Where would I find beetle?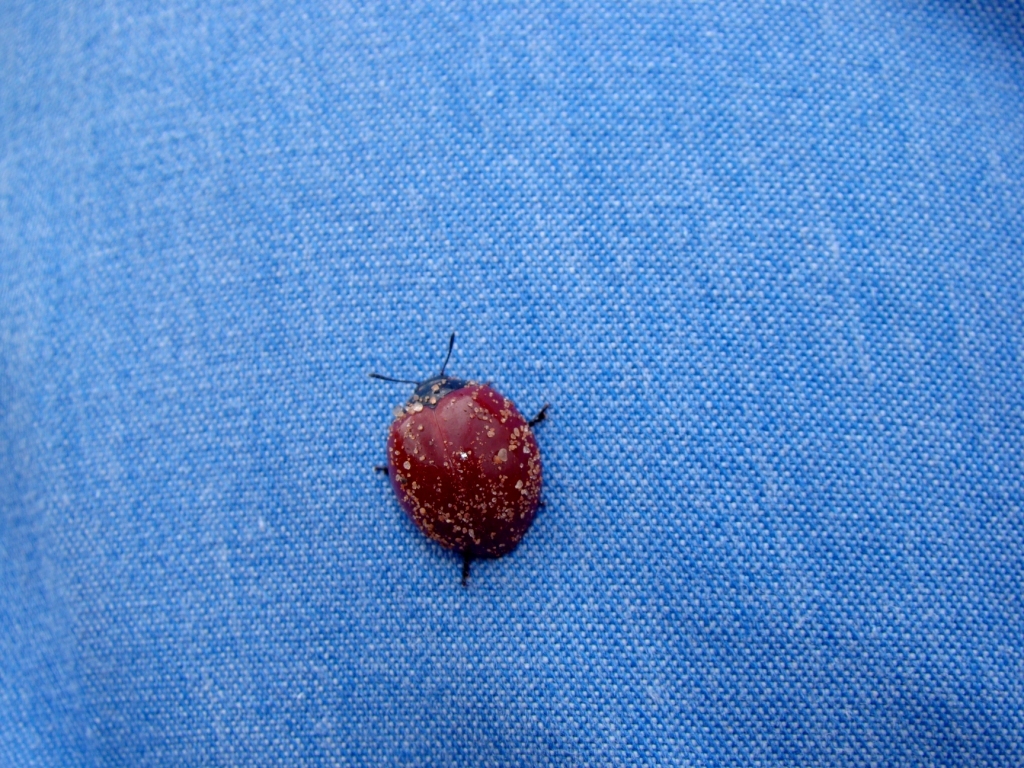
At (left=358, top=318, right=556, bottom=575).
